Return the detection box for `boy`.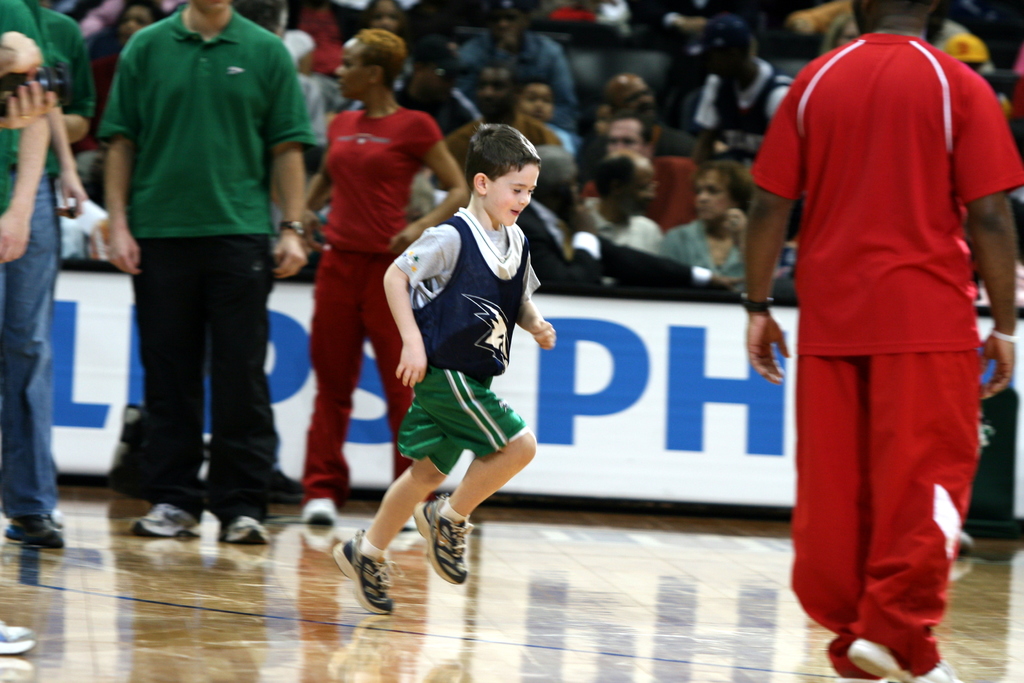
Rect(331, 115, 577, 623).
